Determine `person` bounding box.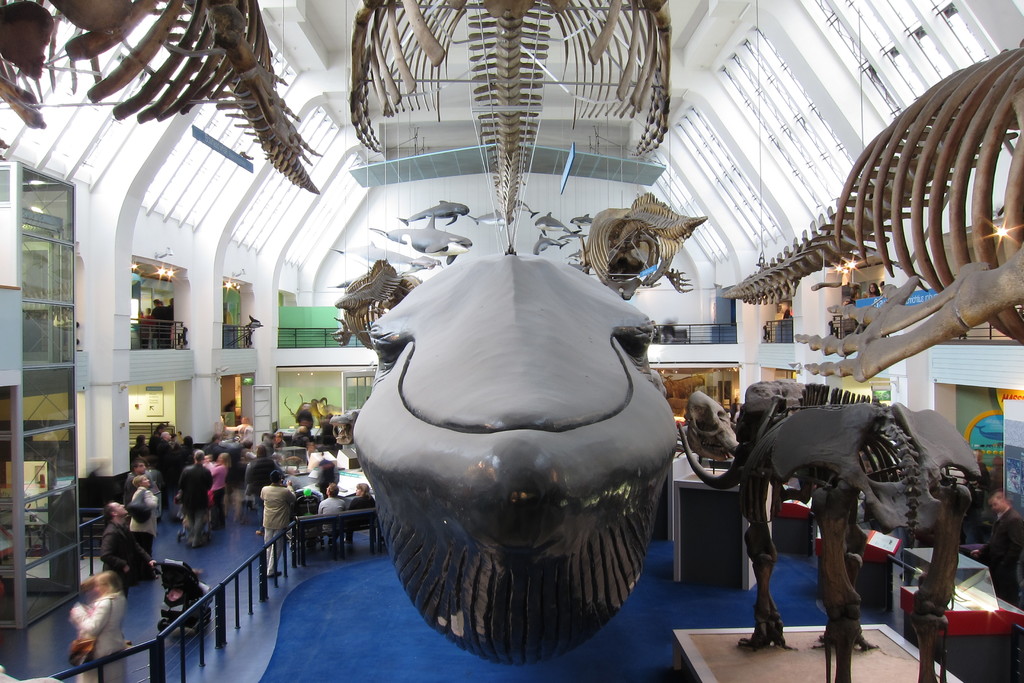
Determined: left=129, top=457, right=163, bottom=511.
